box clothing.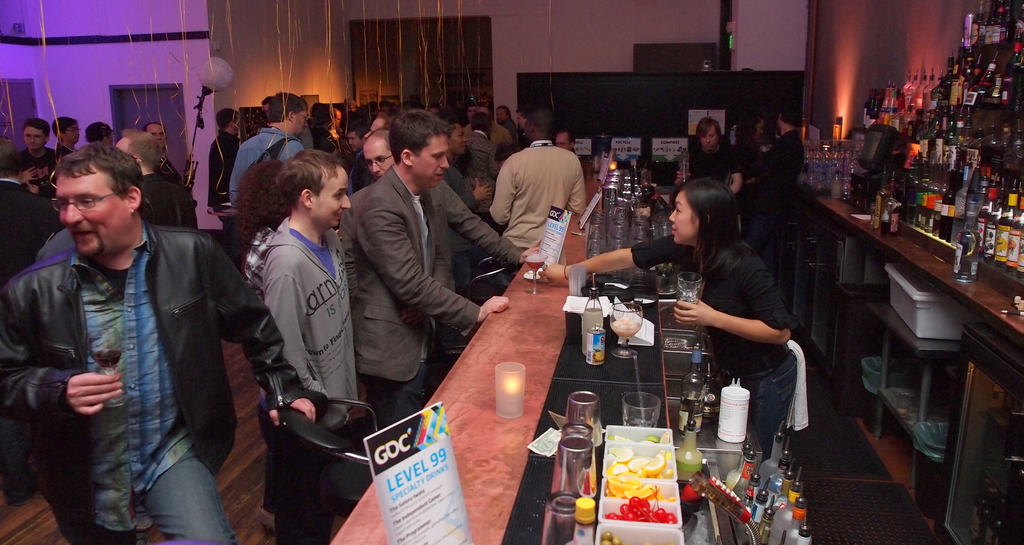
245, 220, 277, 298.
